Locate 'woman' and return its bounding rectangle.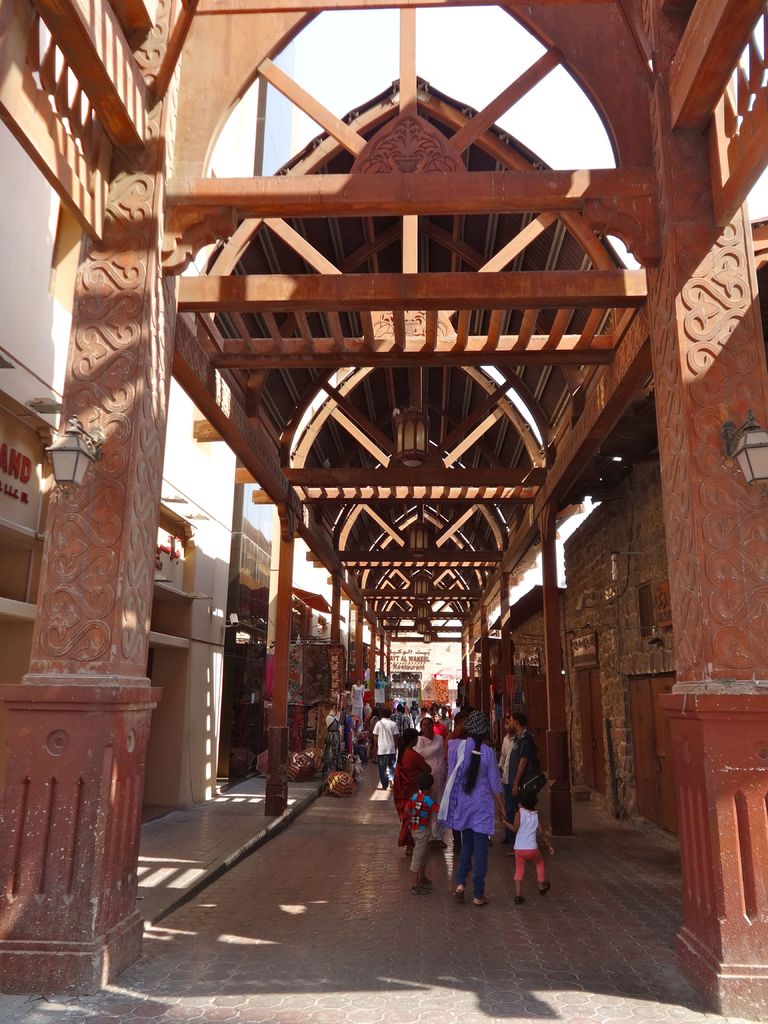
(x1=392, y1=726, x2=431, y2=854).
